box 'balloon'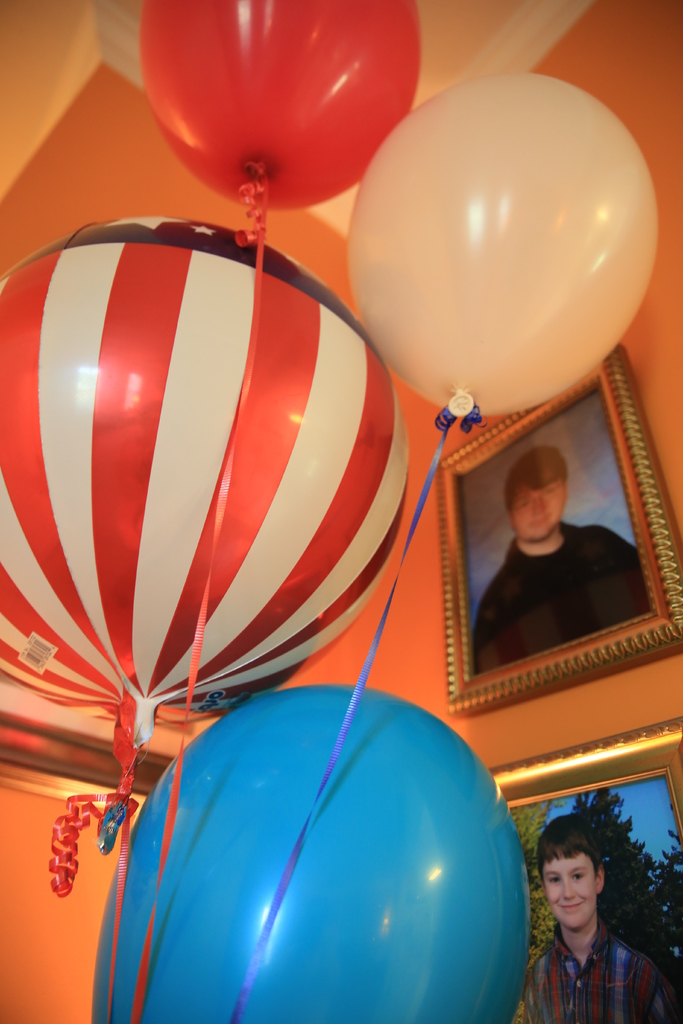
97,685,538,1021
